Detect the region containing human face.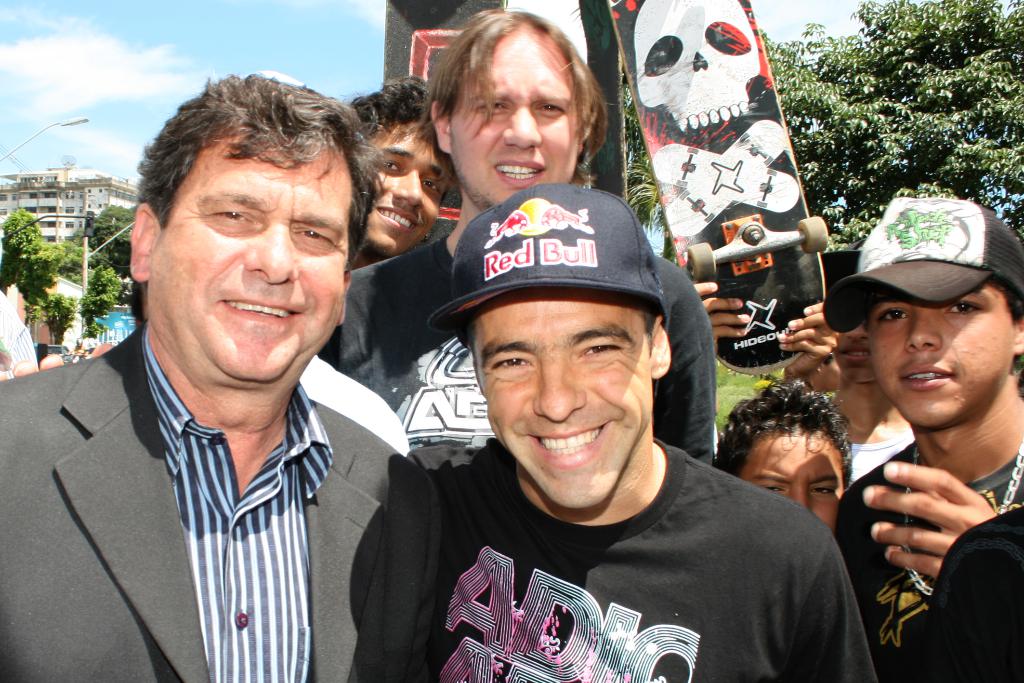
<bbox>448, 29, 578, 208</bbox>.
